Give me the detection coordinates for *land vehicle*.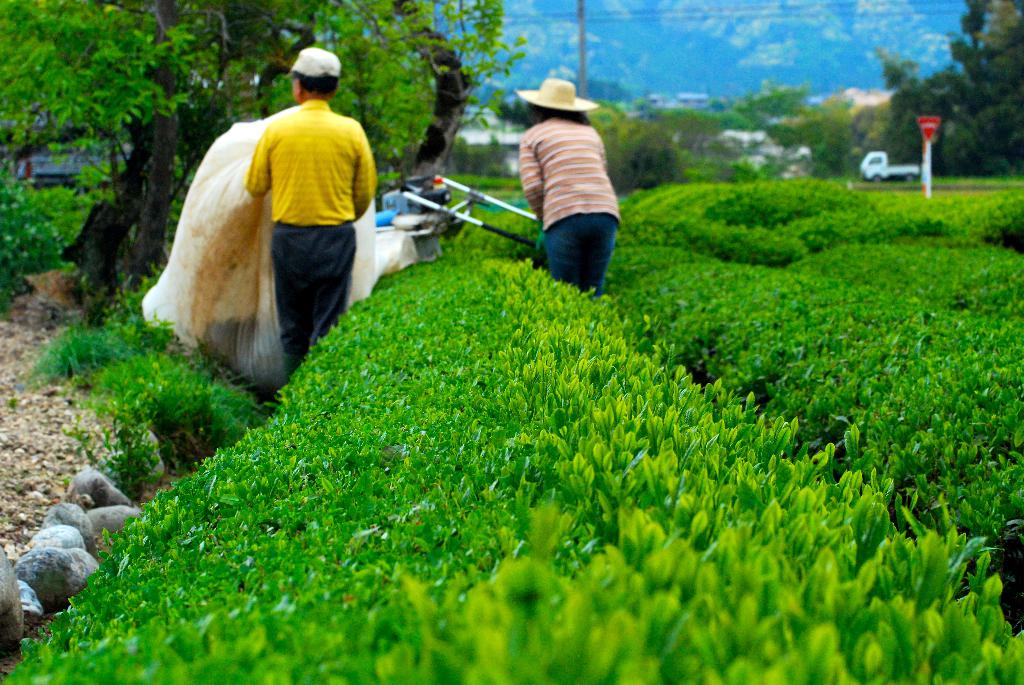
<box>855,146,924,185</box>.
